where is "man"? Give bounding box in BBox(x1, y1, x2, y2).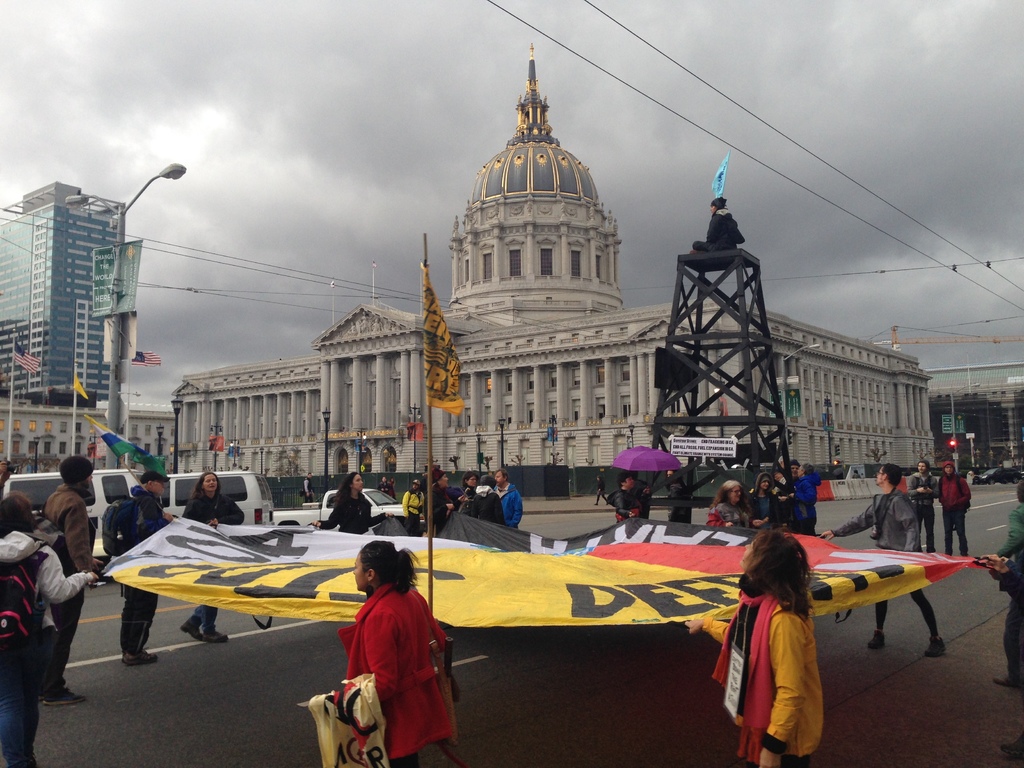
BBox(0, 488, 108, 767).
